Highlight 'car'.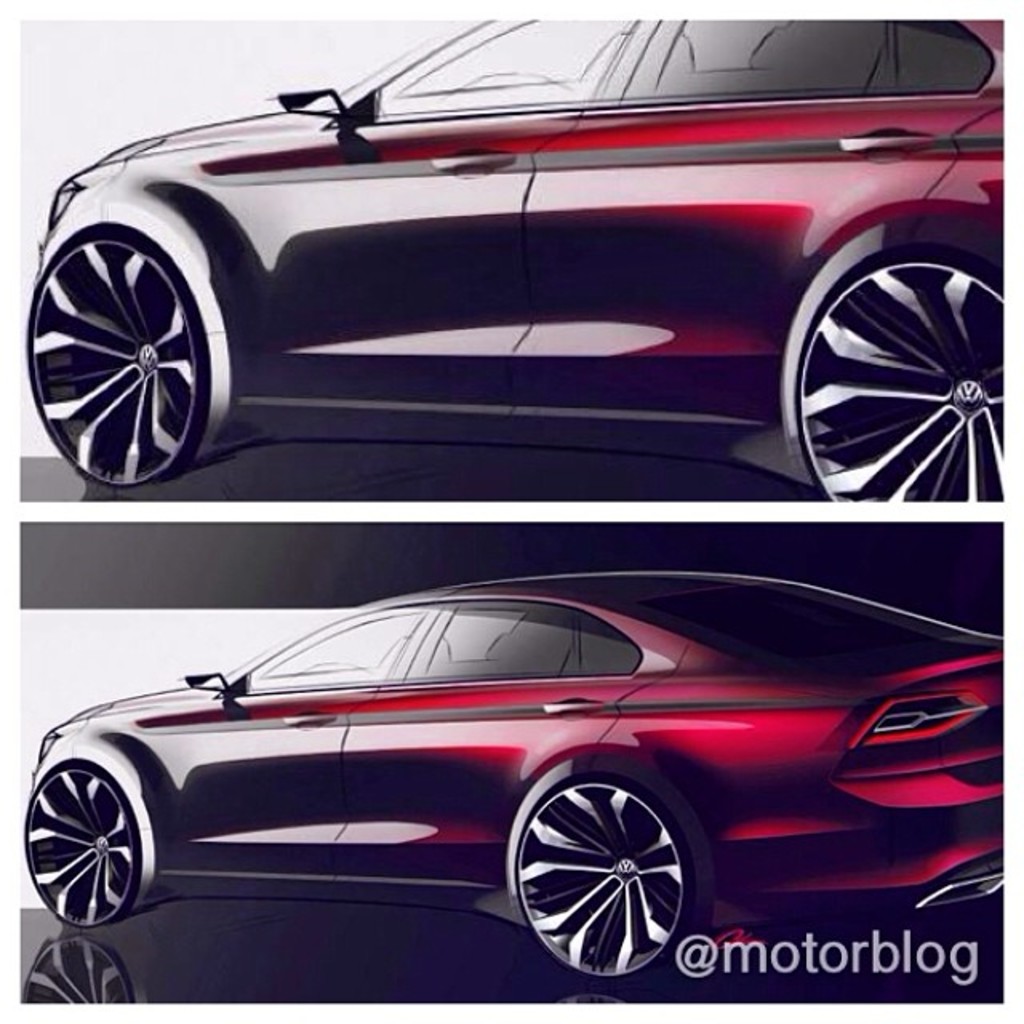
Highlighted region: [x1=5, y1=562, x2=1005, y2=992].
